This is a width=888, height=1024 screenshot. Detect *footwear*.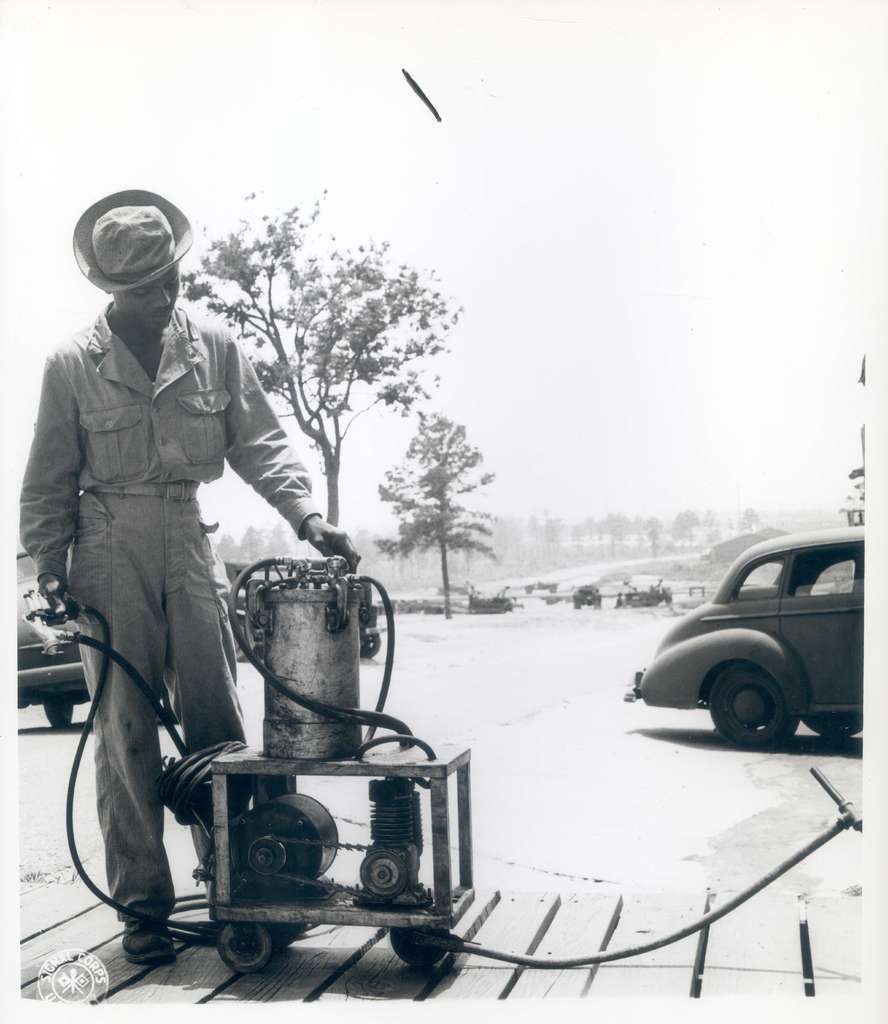
box=[122, 923, 180, 963].
